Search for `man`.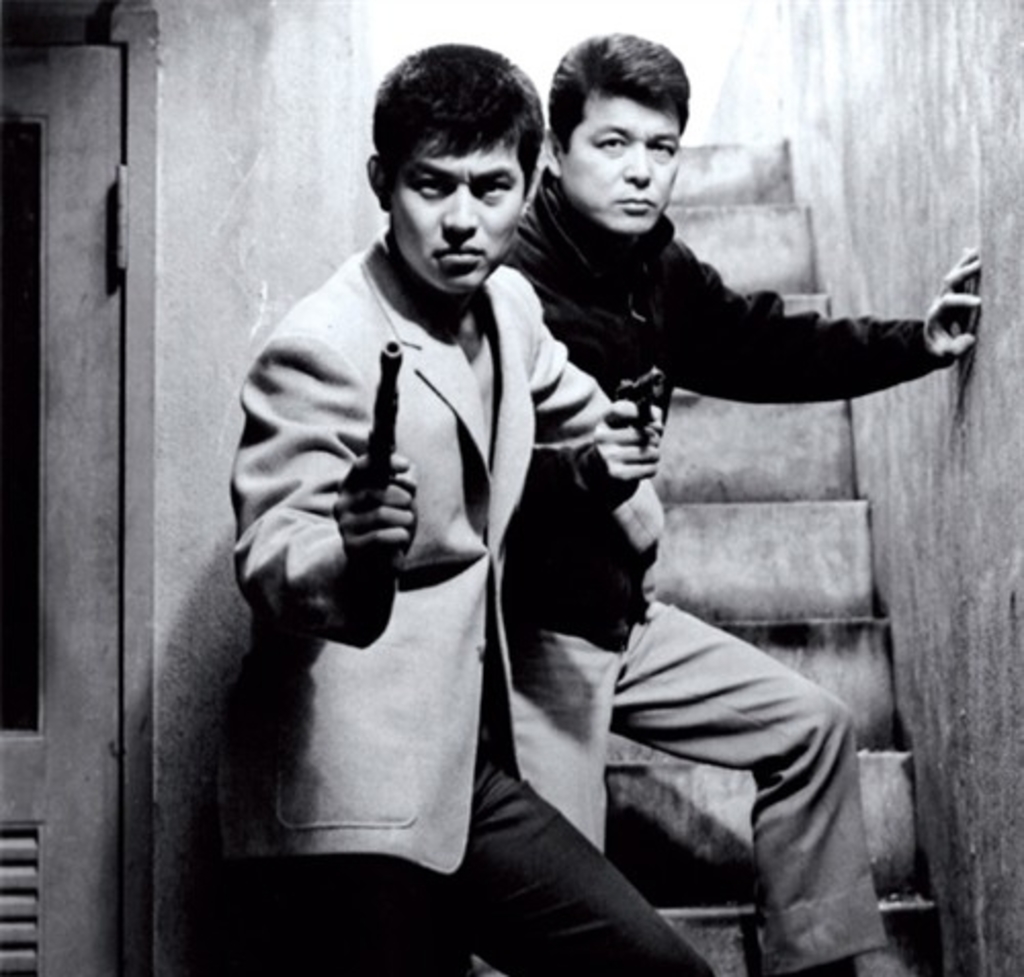
Found at Rect(498, 18, 983, 975).
